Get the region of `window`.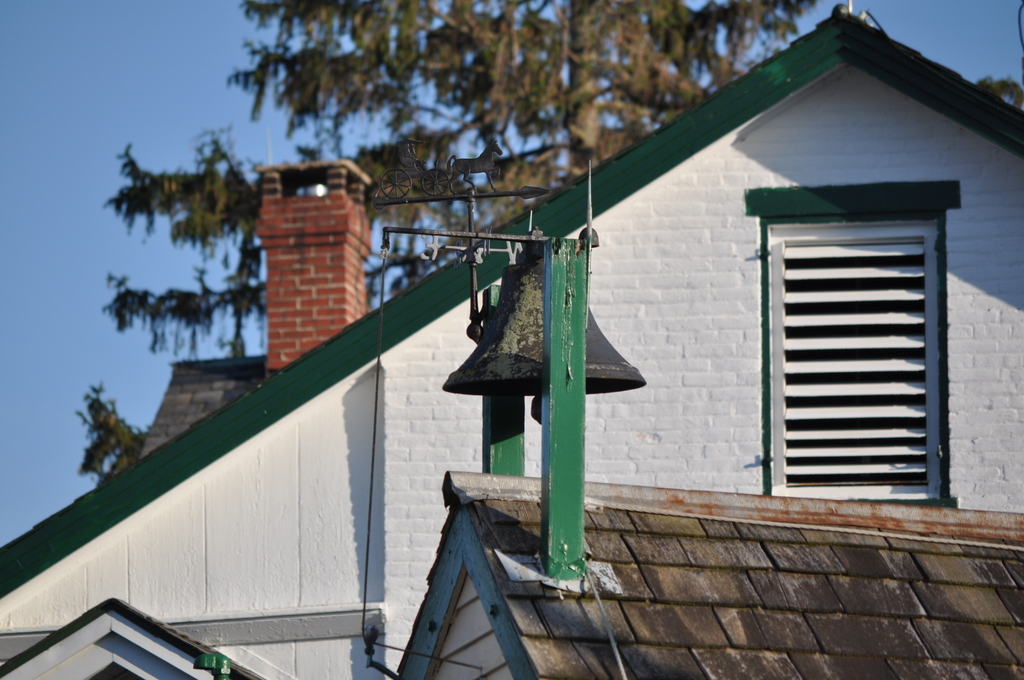
752,180,968,509.
